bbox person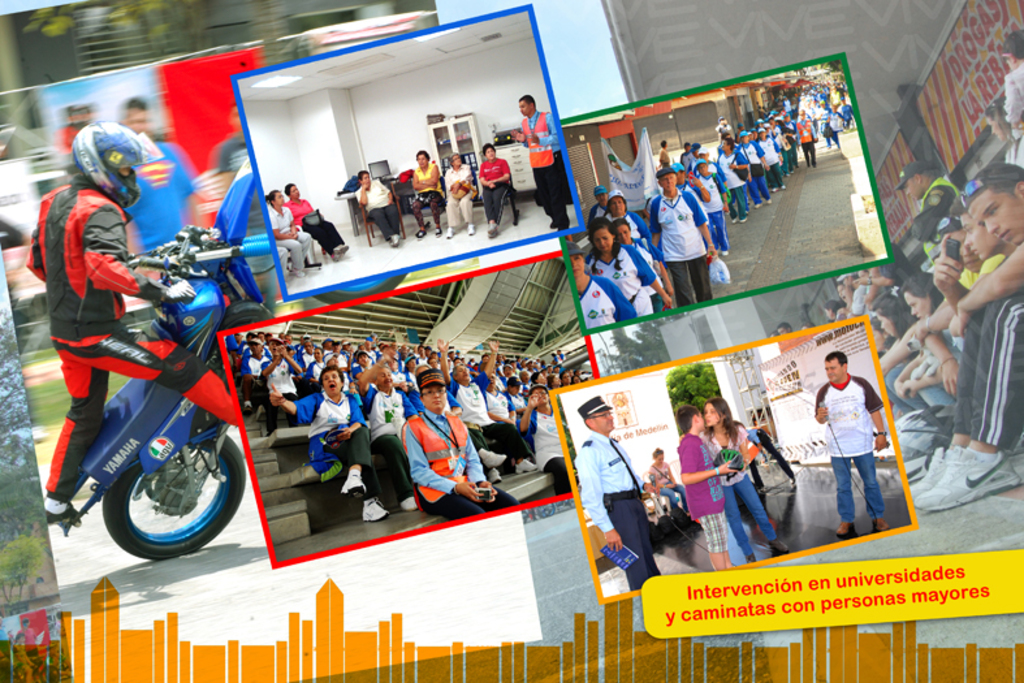
select_region(406, 150, 451, 241)
